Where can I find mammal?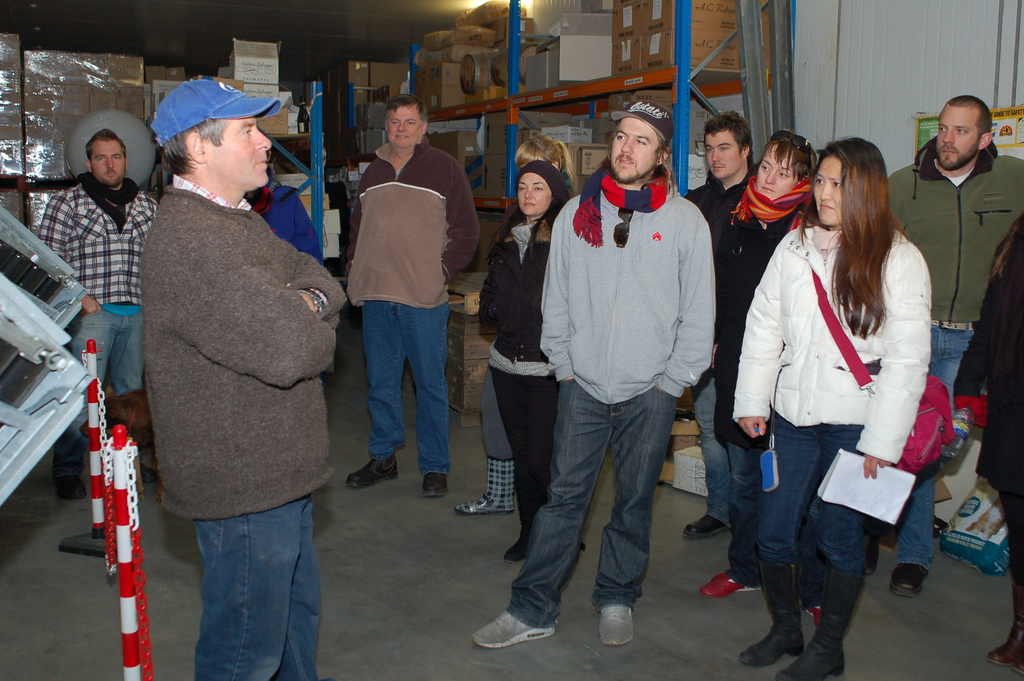
You can find it at x1=732 y1=135 x2=936 y2=680.
